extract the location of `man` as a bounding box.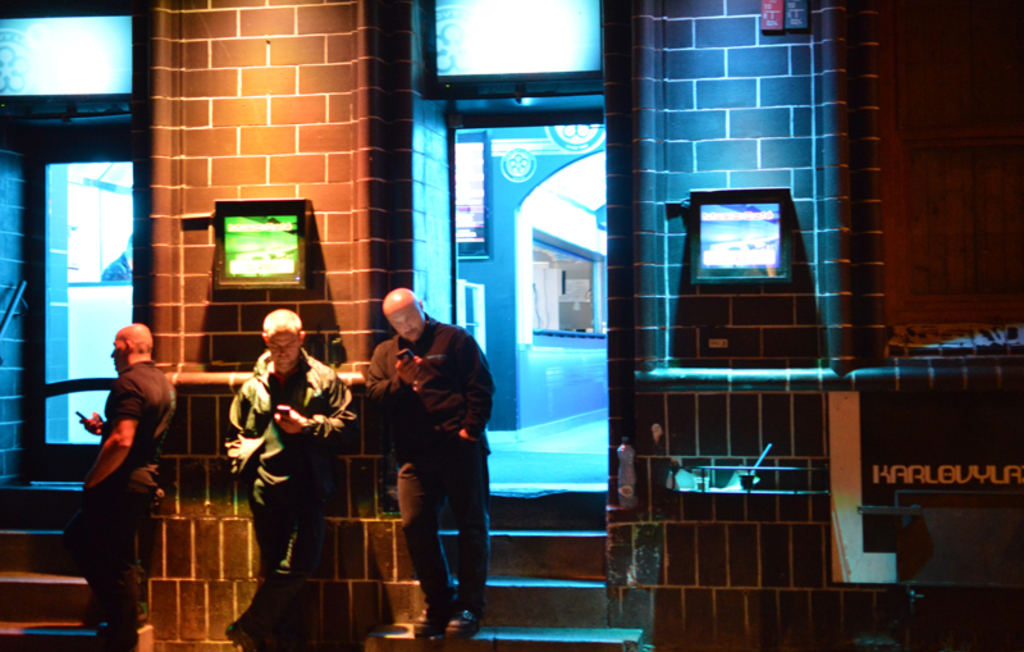
box(344, 279, 493, 628).
